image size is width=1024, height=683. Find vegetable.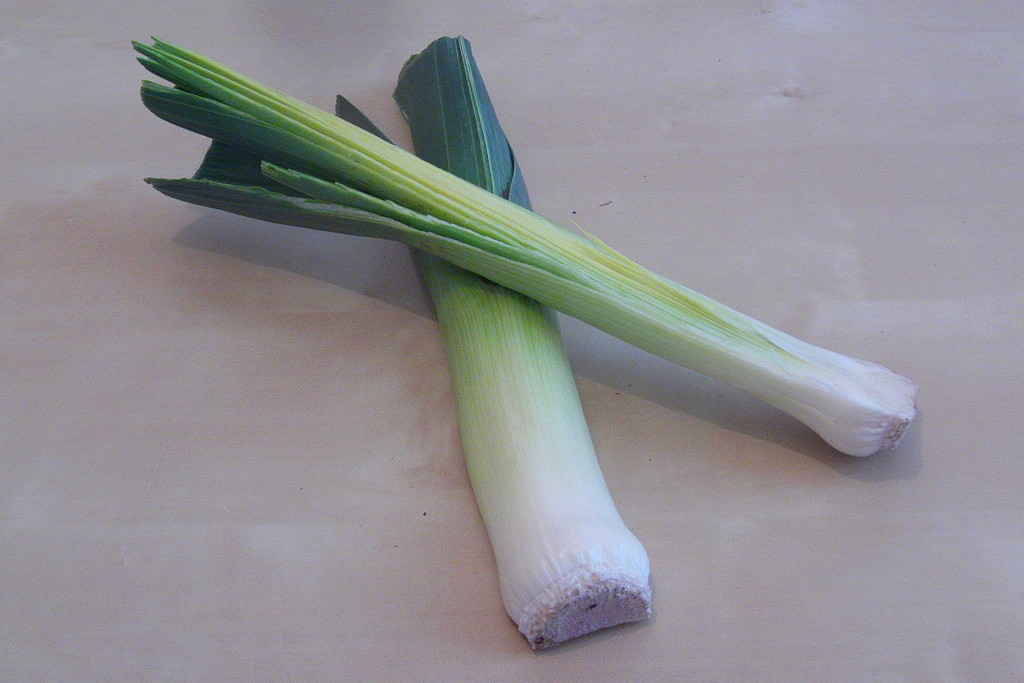
[x1=150, y1=49, x2=854, y2=634].
